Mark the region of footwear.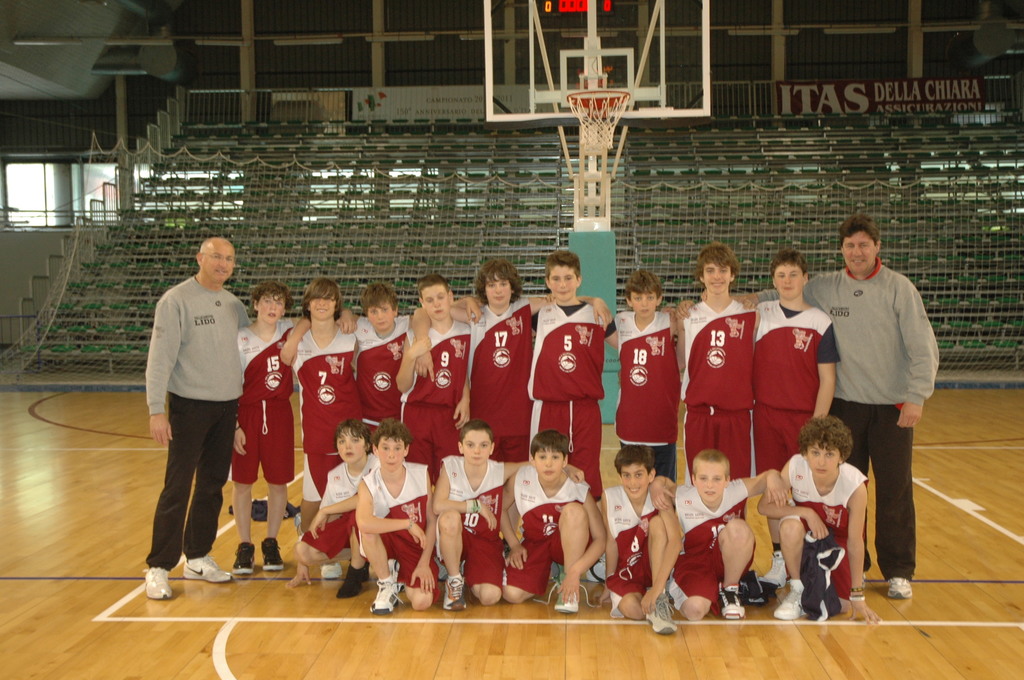
Region: bbox(228, 542, 259, 577).
